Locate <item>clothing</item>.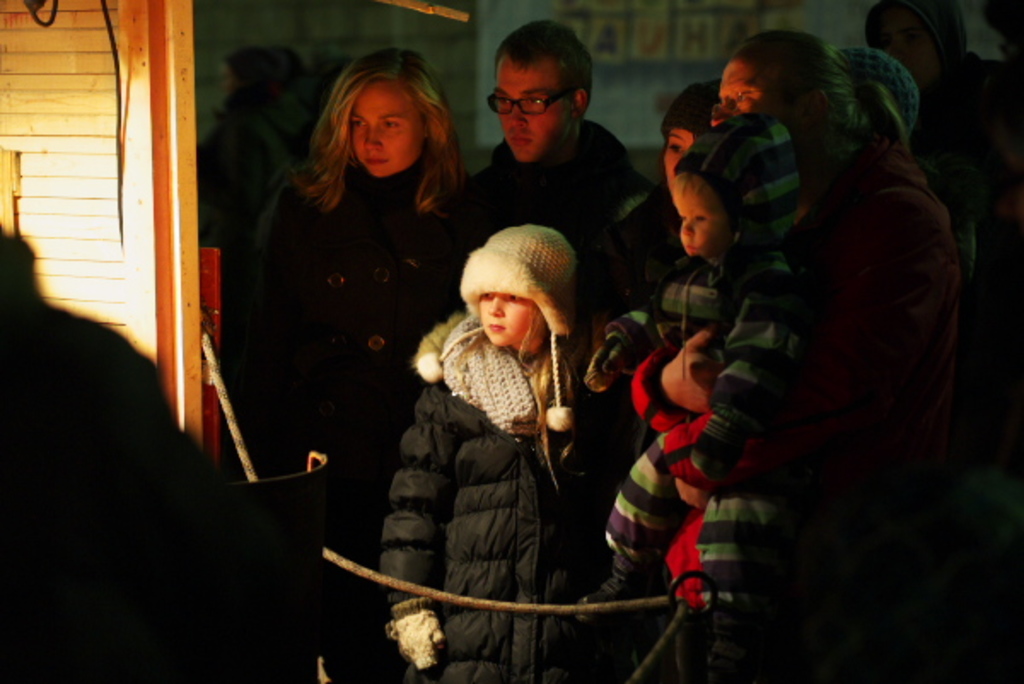
Bounding box: x1=244 y1=162 x2=468 y2=682.
